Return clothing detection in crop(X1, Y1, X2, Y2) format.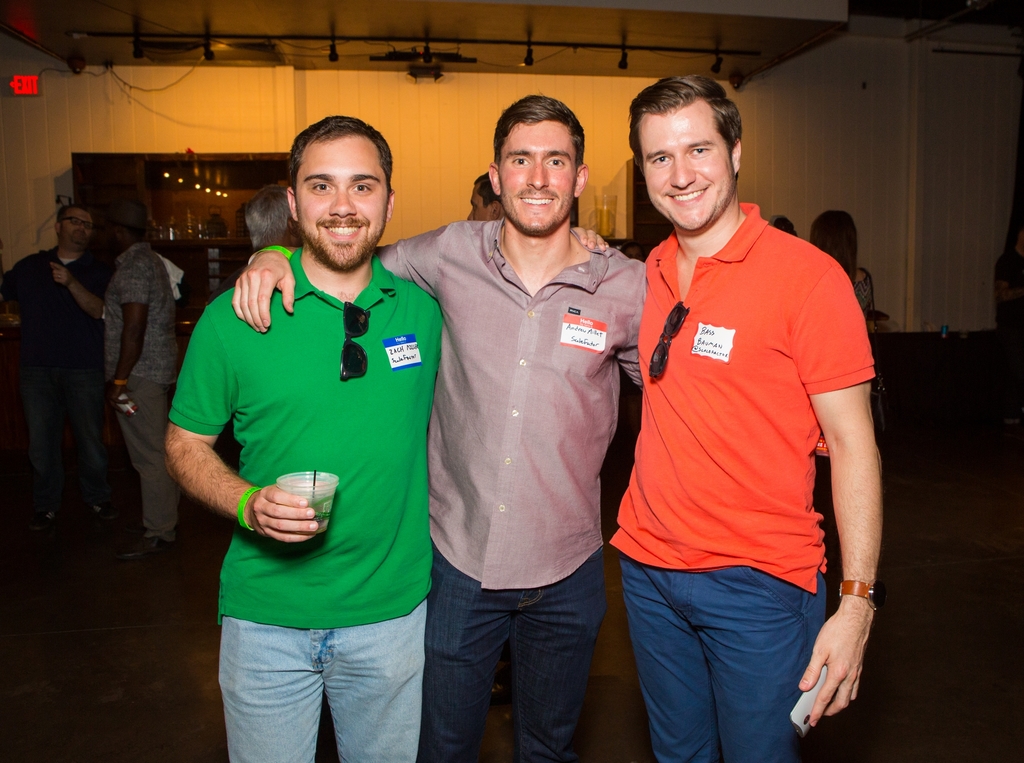
crop(371, 210, 650, 758).
